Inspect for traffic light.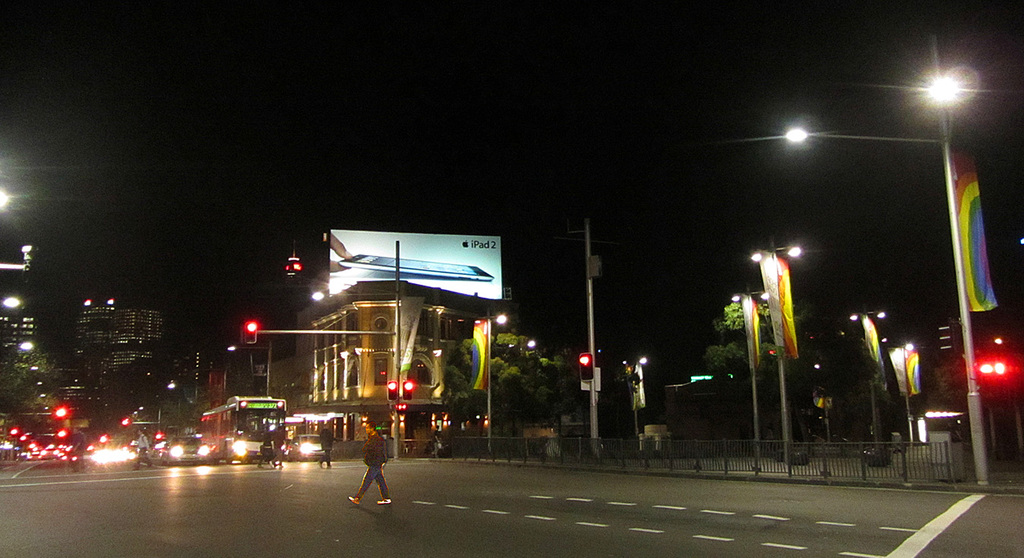
Inspection: 397 405 408 415.
